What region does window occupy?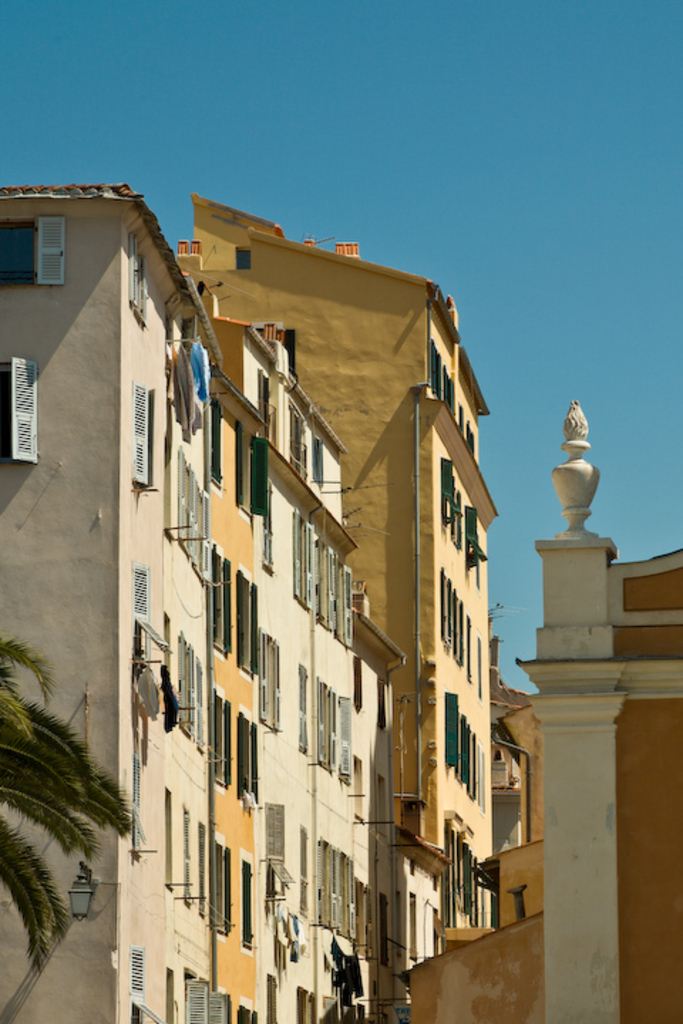
(0,206,61,284).
